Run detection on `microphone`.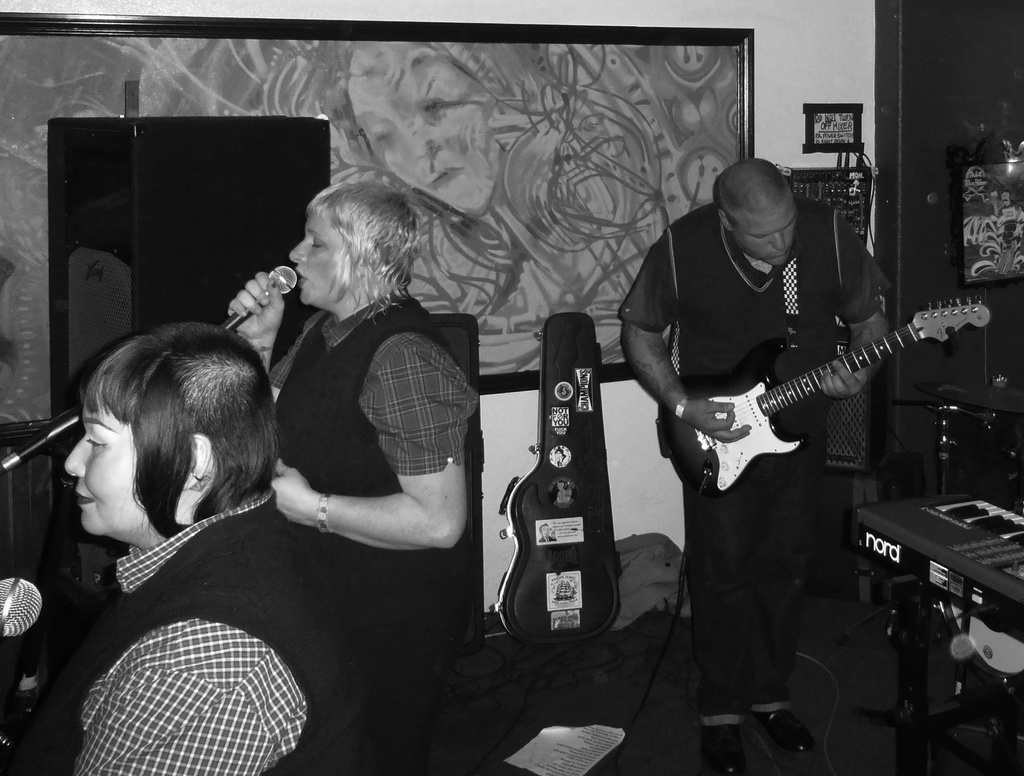
Result: [0, 576, 44, 637].
